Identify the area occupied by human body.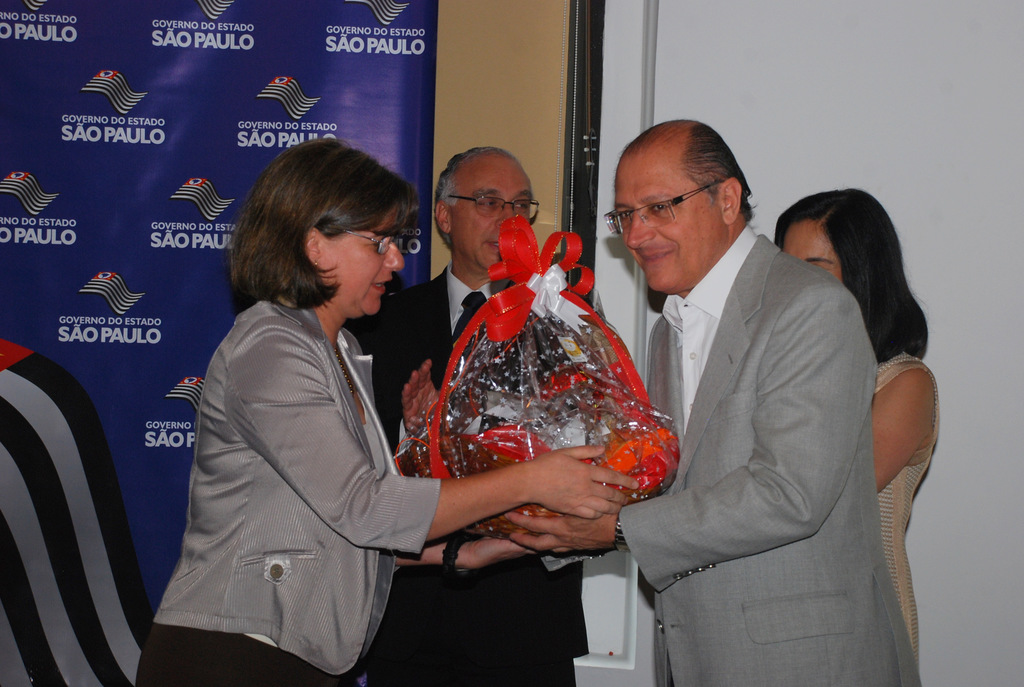
Area: pyautogui.locateOnScreen(774, 188, 934, 686).
